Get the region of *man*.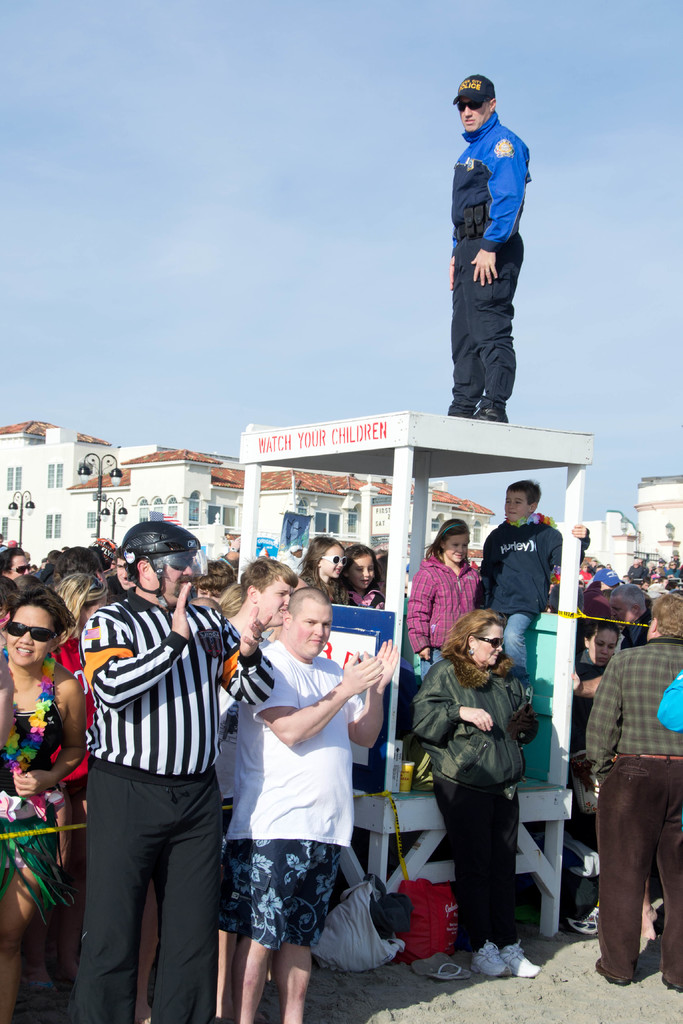
{"x1": 630, "y1": 553, "x2": 646, "y2": 586}.
